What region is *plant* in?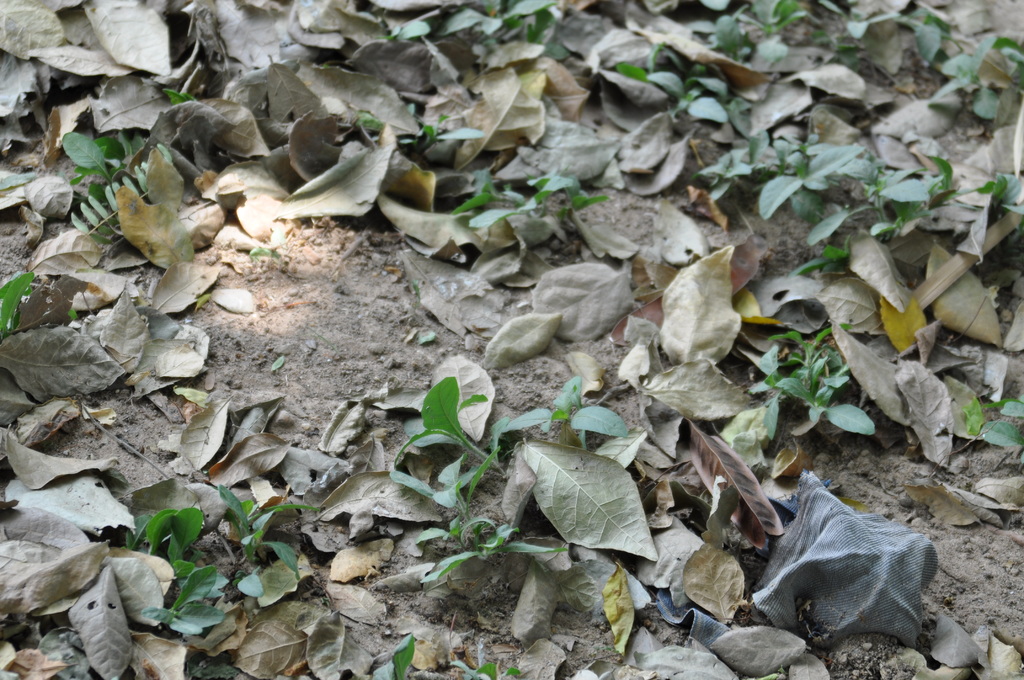
419/512/572/591.
